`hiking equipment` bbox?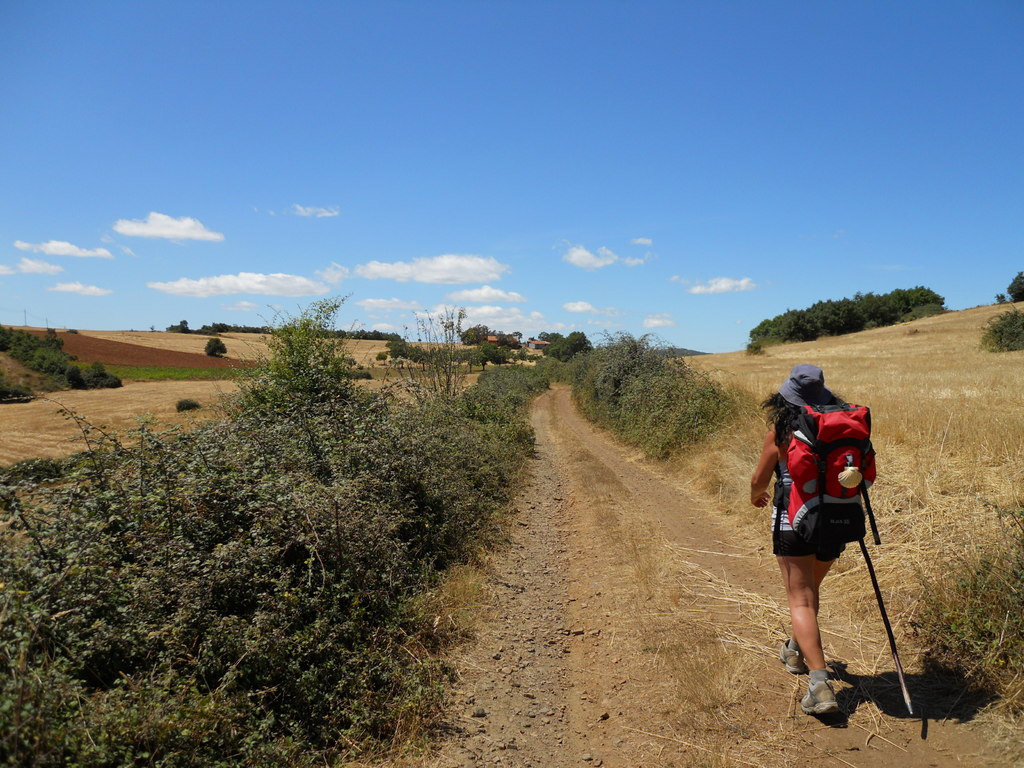
x1=849, y1=537, x2=913, y2=717
